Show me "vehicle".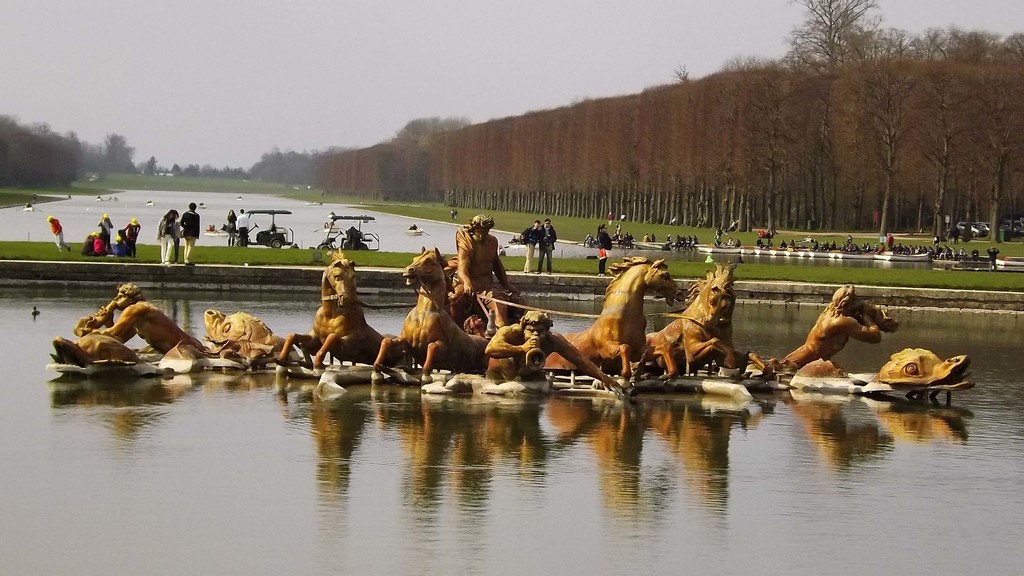
"vehicle" is here: 200, 205, 260, 238.
